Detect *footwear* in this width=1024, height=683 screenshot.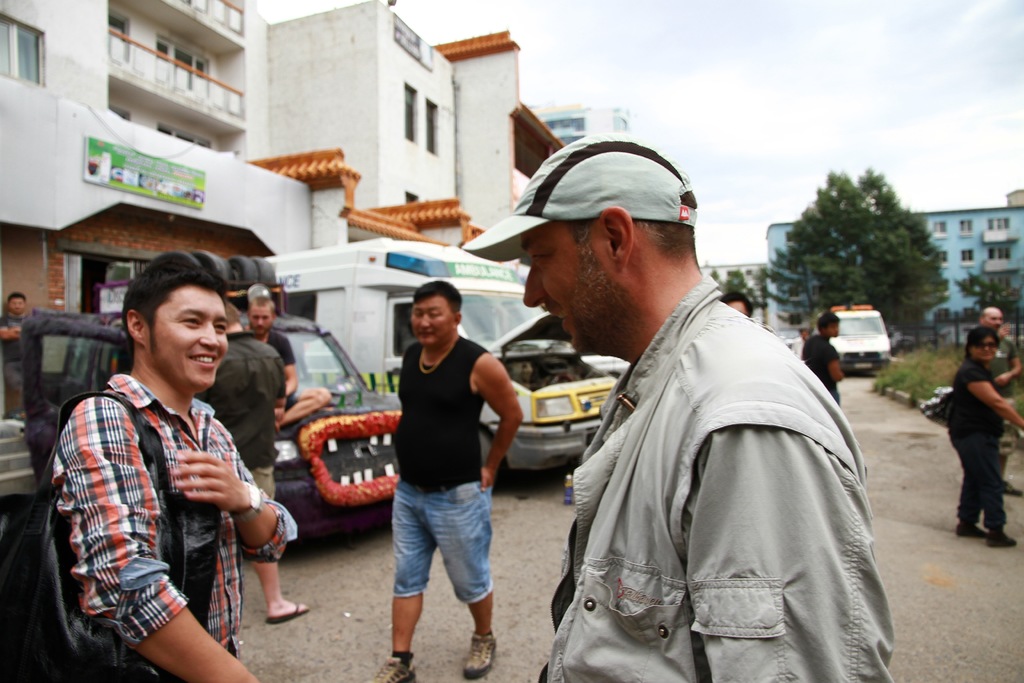
Detection: pyautogui.locateOnScreen(983, 528, 1012, 541).
